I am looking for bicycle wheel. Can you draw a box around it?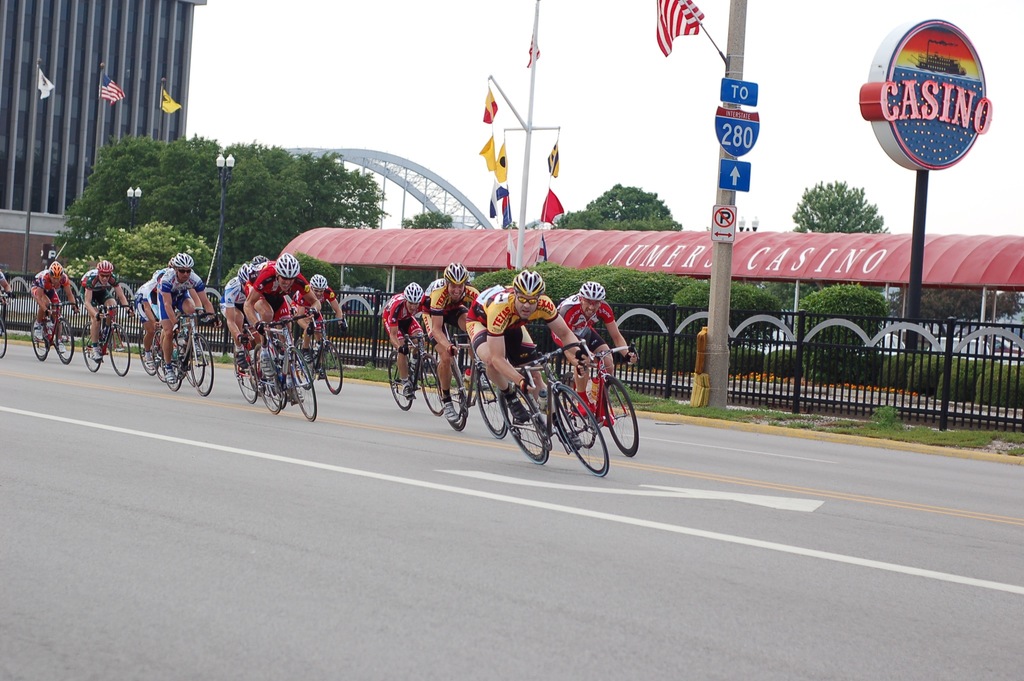
Sure, the bounding box is 560:382:596:450.
